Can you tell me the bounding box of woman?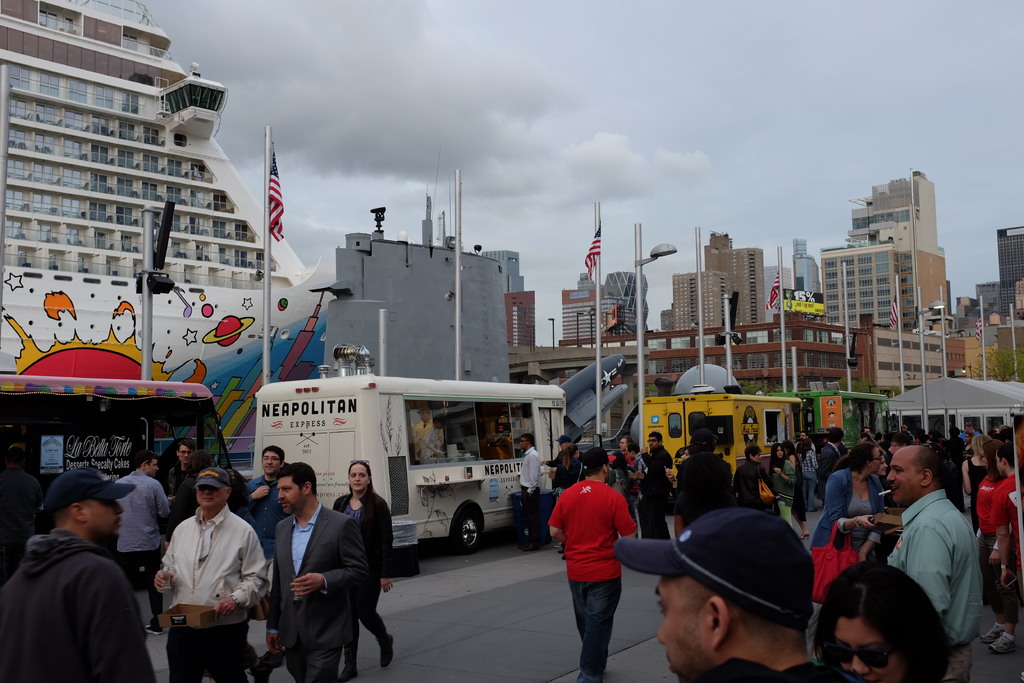
bbox=(554, 441, 588, 502).
